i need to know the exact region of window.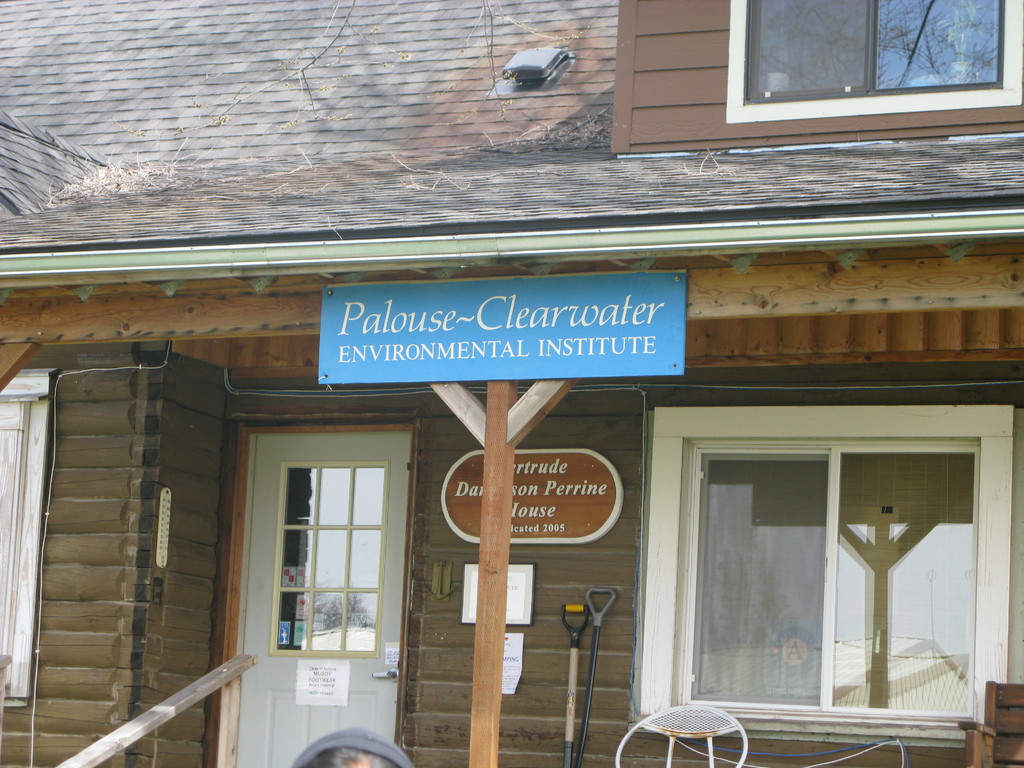
Region: (0, 367, 67, 716).
